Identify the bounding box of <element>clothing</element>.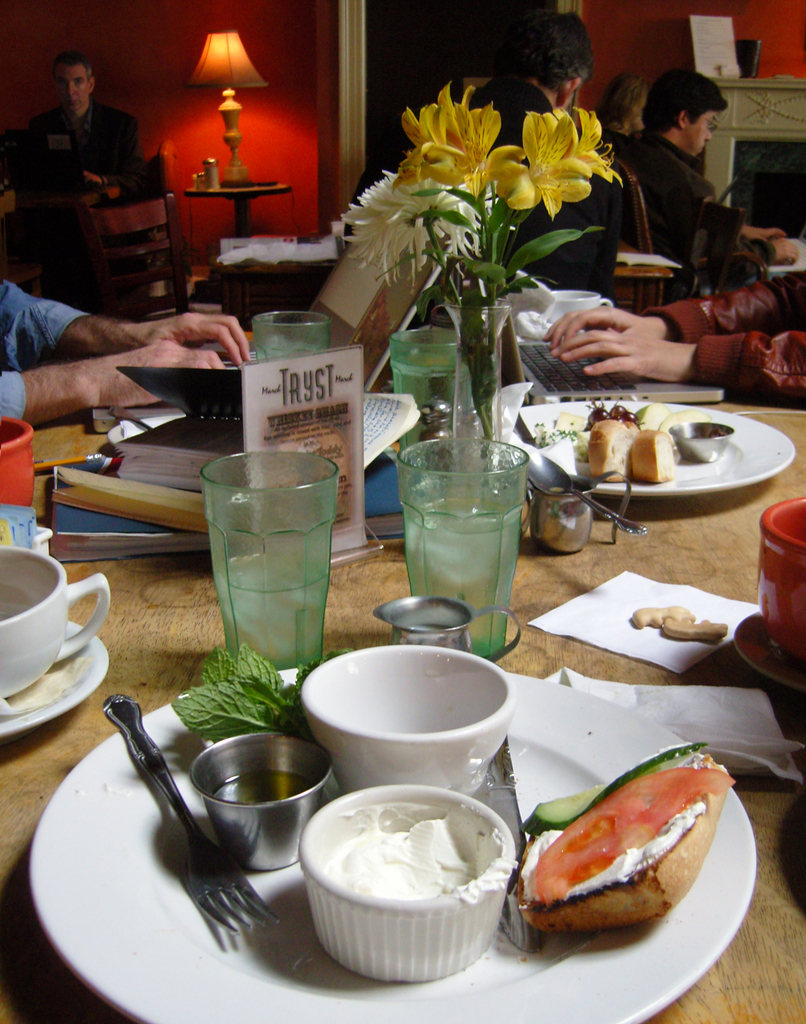
l=644, t=259, r=805, b=406.
